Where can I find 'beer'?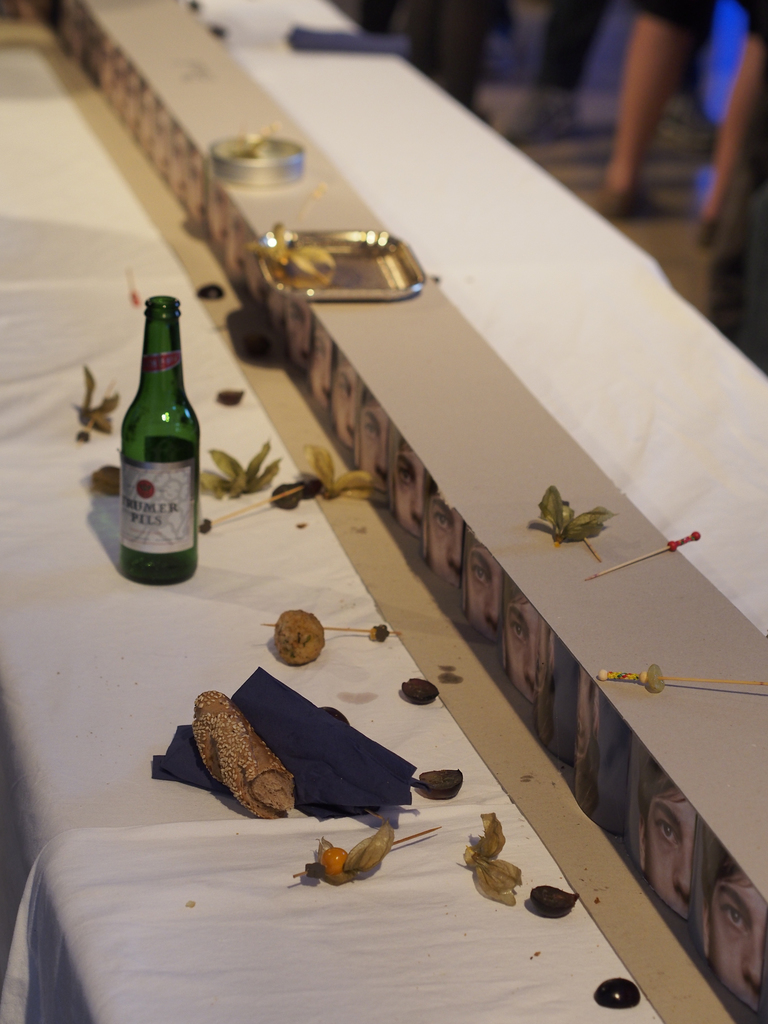
You can find it at [x1=119, y1=288, x2=234, y2=589].
